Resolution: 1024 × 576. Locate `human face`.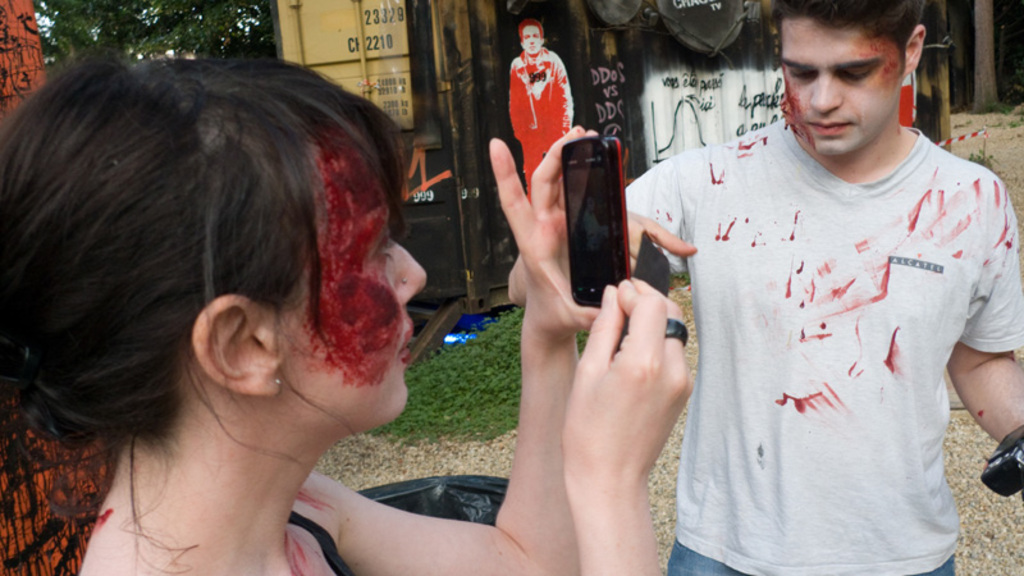
region(284, 136, 426, 422).
